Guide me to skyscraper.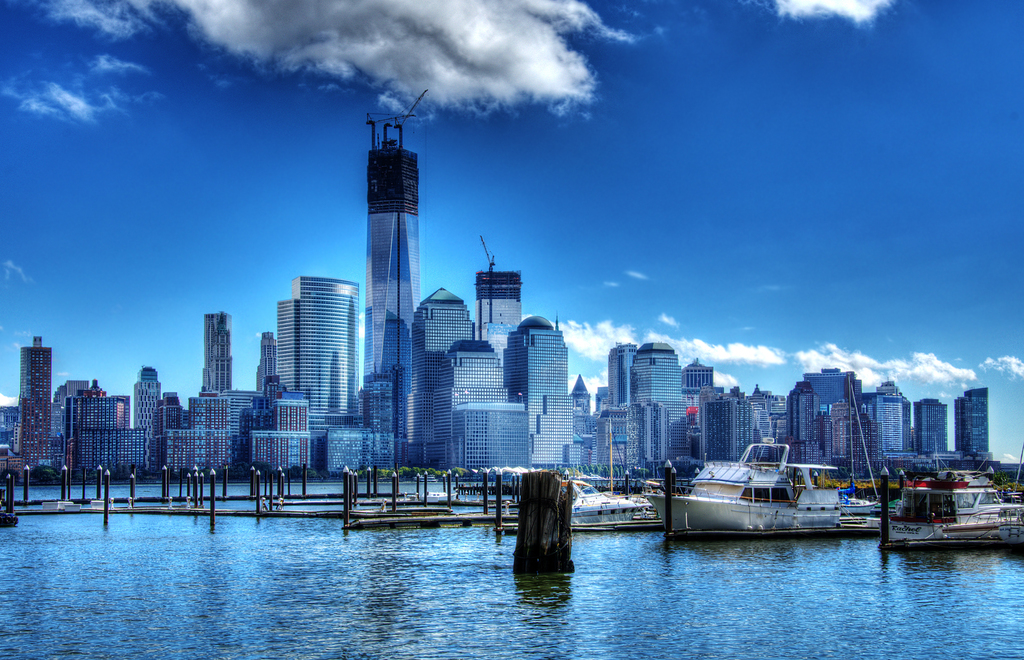
Guidance: 504,317,572,465.
